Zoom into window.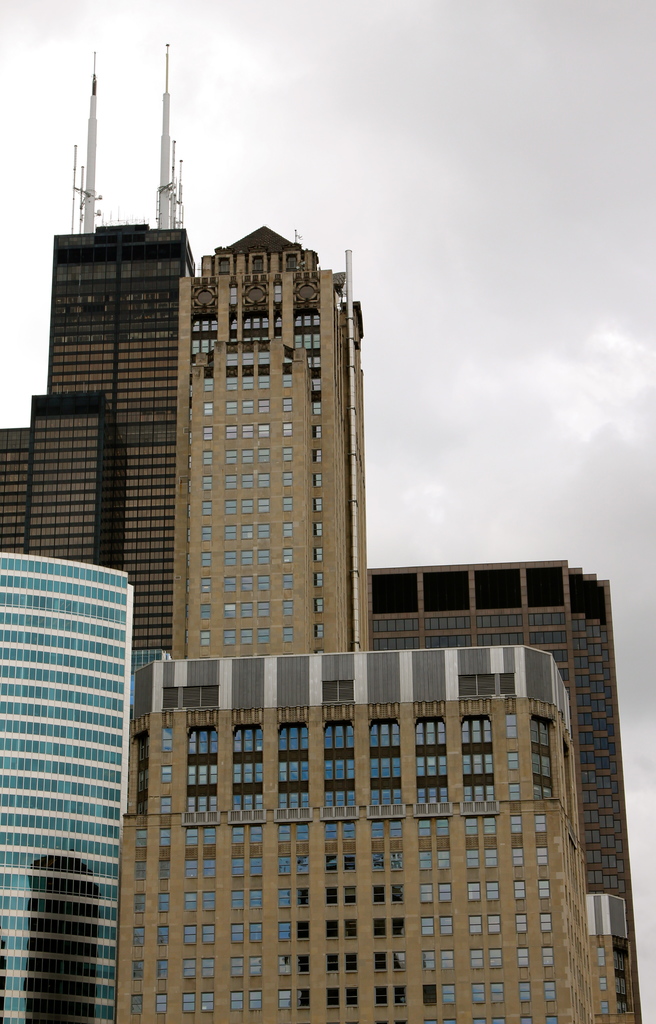
Zoom target: box=[258, 448, 268, 467].
